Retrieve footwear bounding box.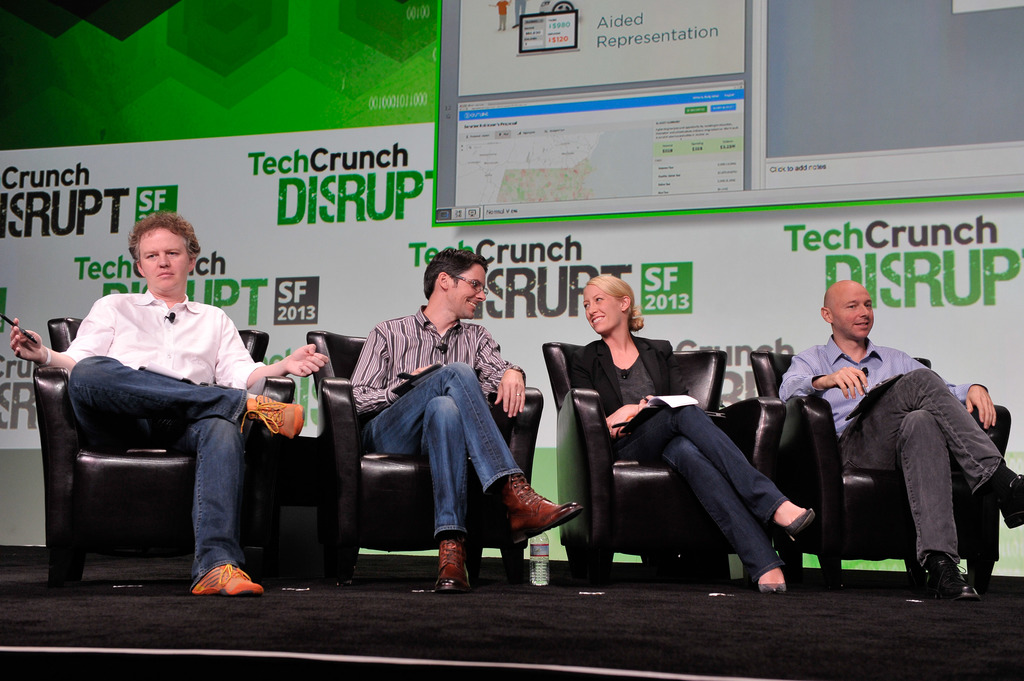
Bounding box: l=503, t=473, r=579, b=547.
